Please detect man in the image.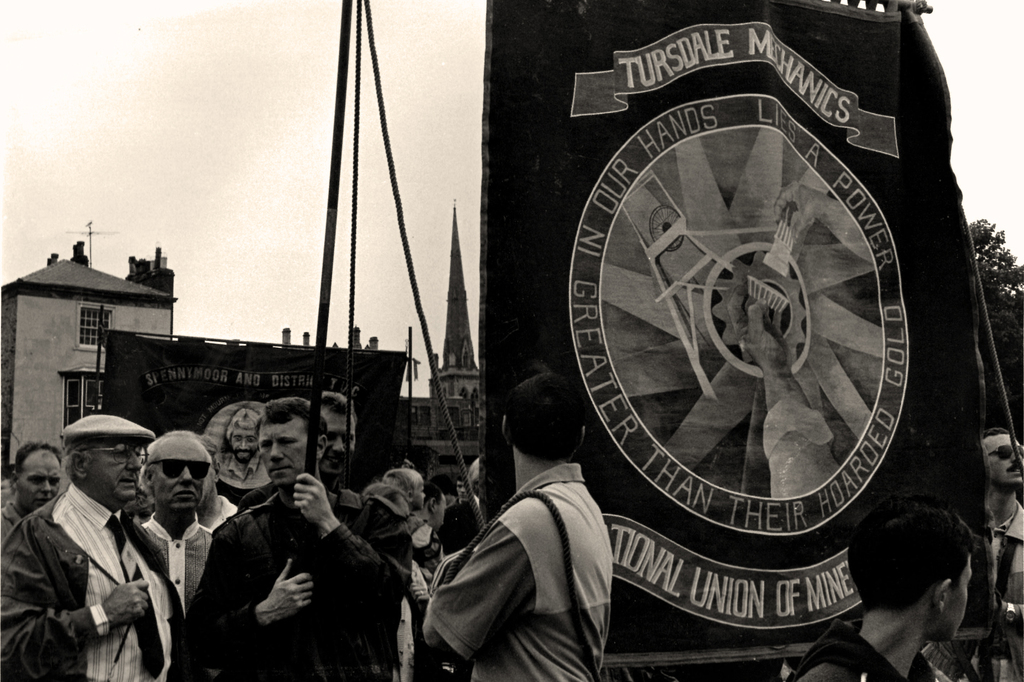
region(982, 424, 1023, 681).
